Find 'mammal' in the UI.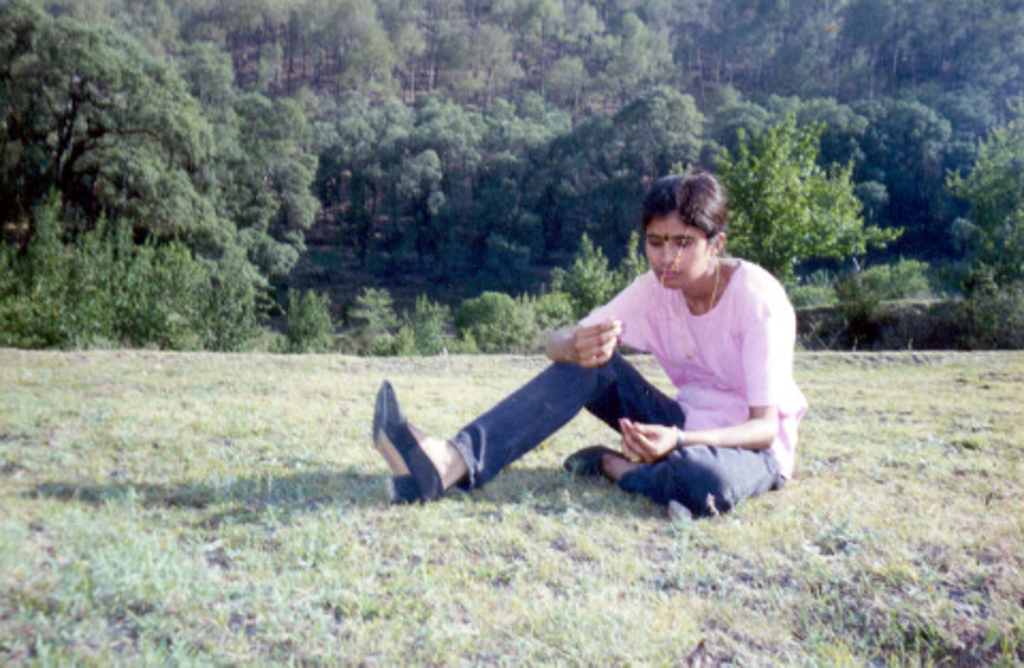
UI element at (x1=341, y1=205, x2=847, y2=484).
